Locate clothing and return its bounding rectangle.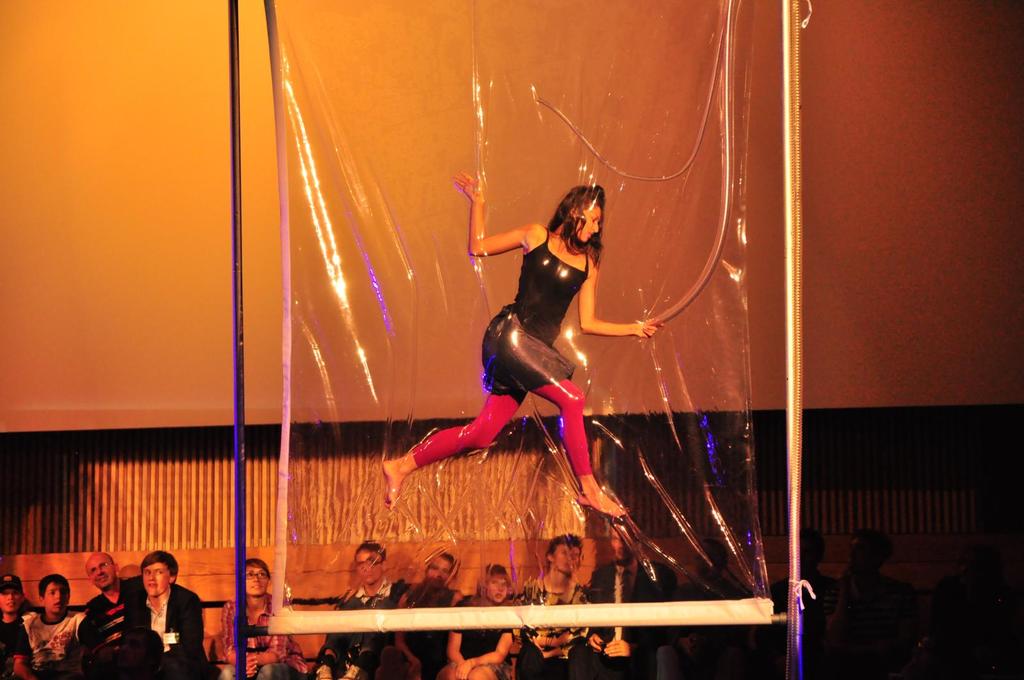
<region>764, 567, 837, 679</region>.
